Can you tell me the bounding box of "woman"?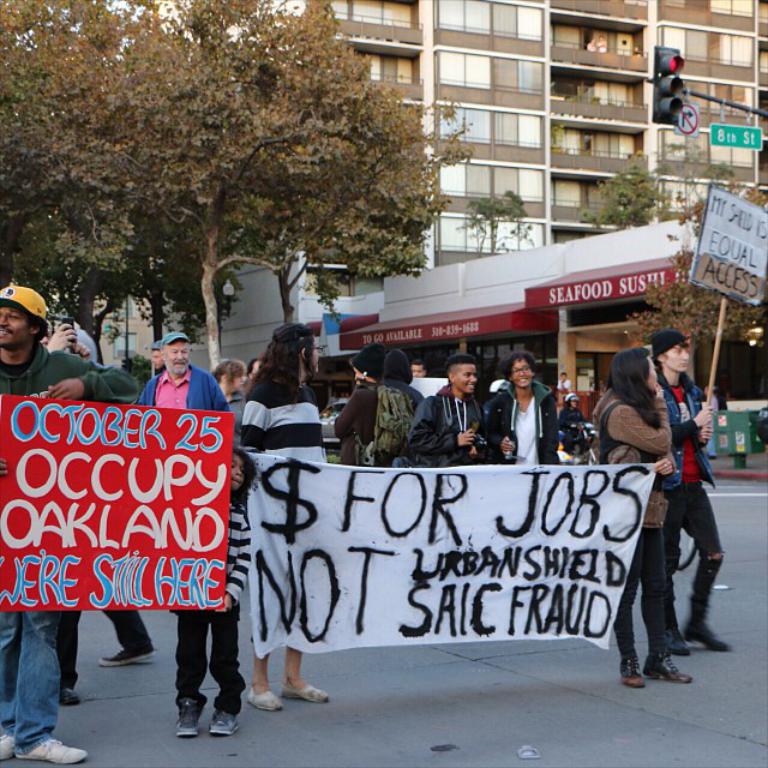
BBox(487, 356, 565, 482).
